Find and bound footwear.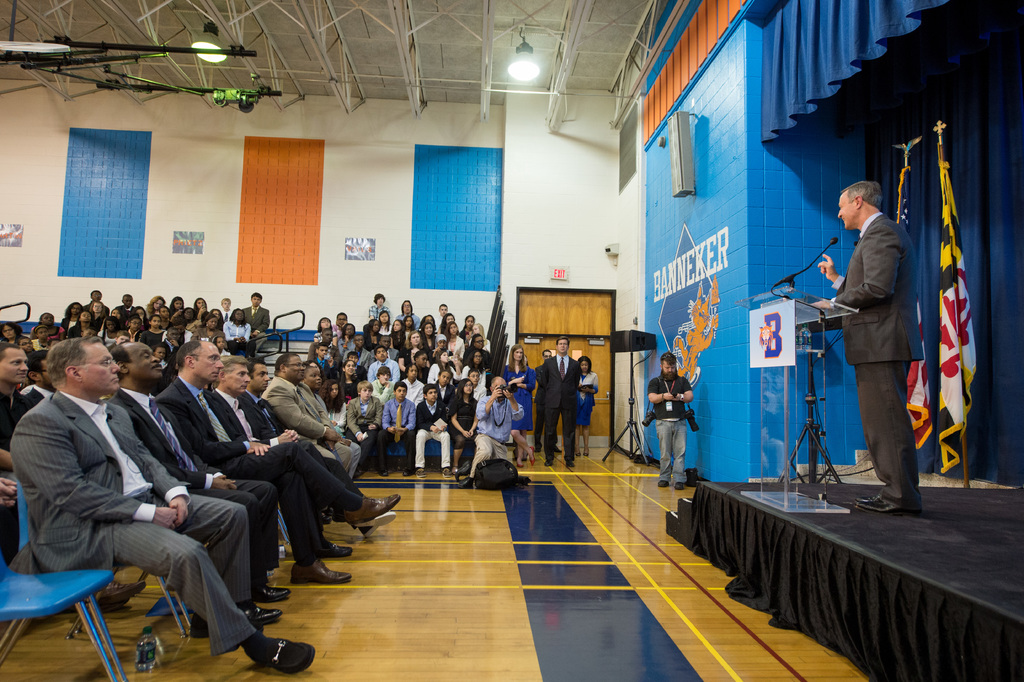
Bound: {"x1": 381, "y1": 466, "x2": 394, "y2": 479}.
